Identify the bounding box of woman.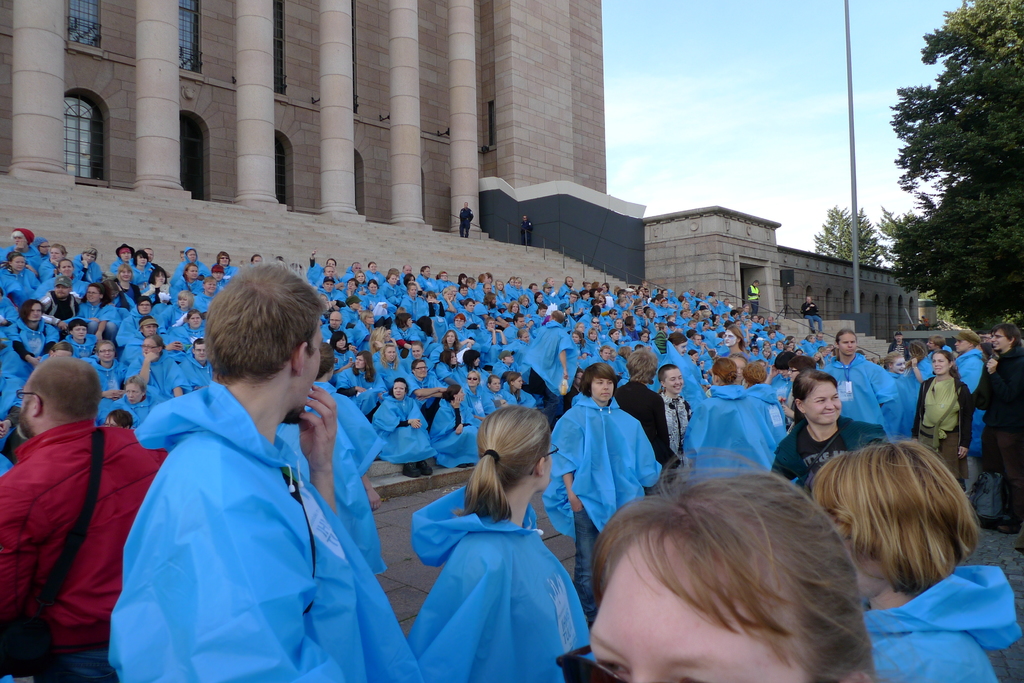
308/250/342/283.
